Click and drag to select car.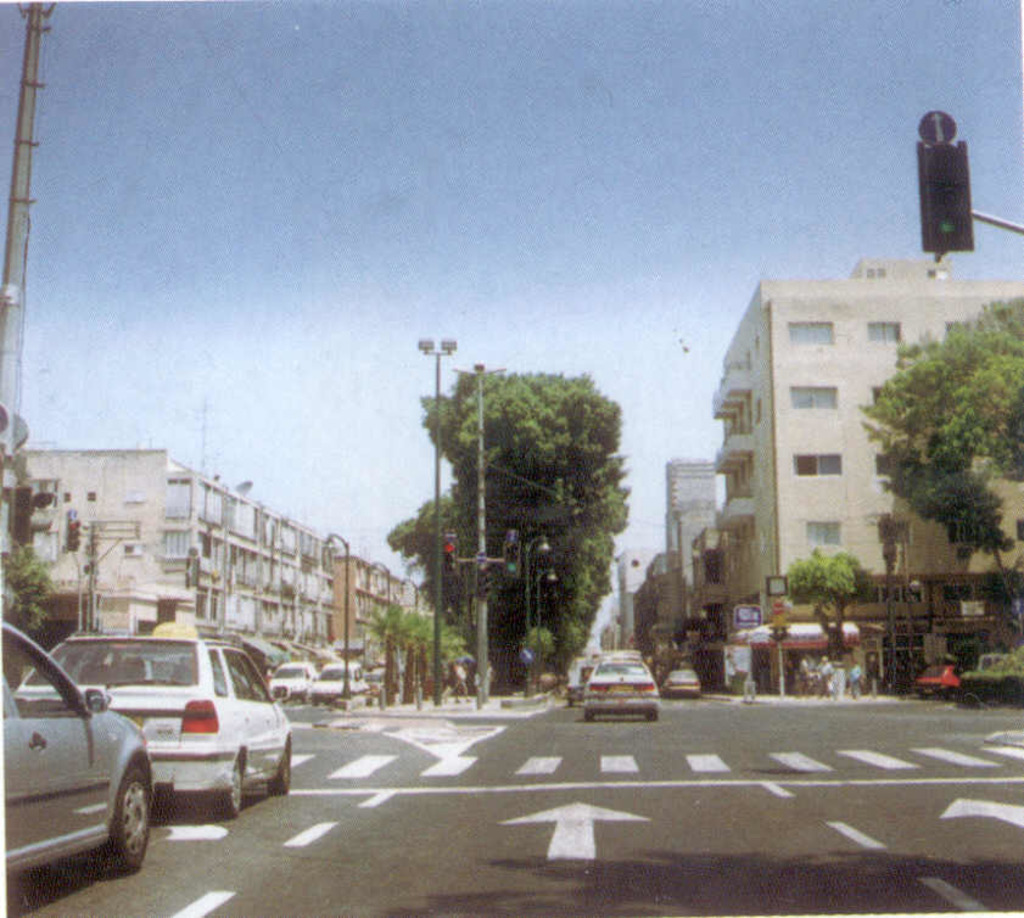
Selection: x1=0 y1=618 x2=158 y2=902.
